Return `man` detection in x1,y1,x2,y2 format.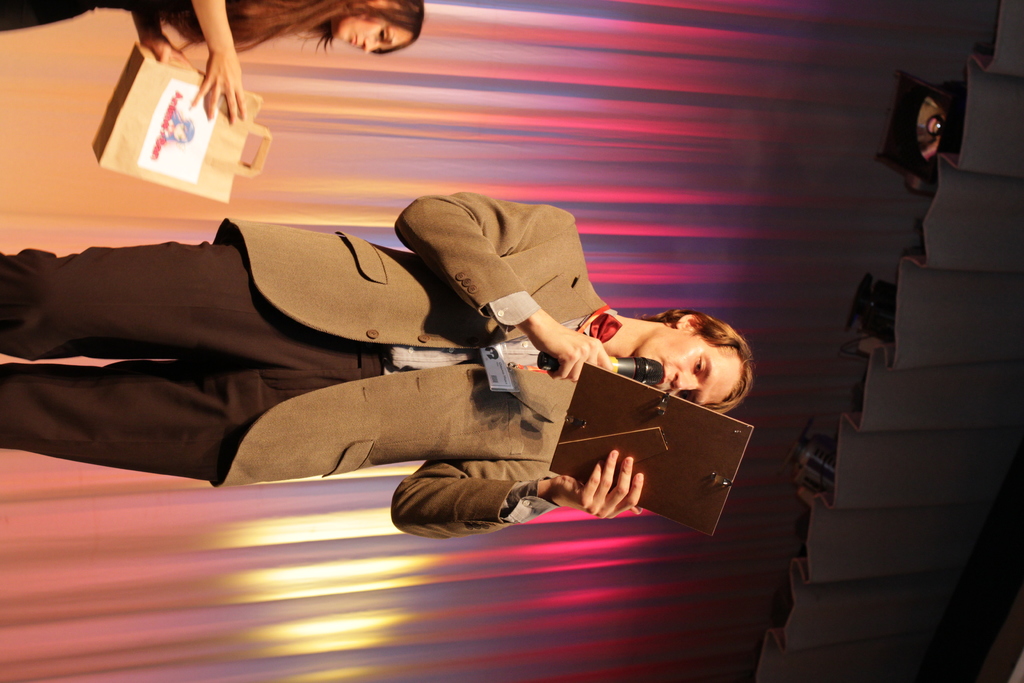
24,163,835,565.
